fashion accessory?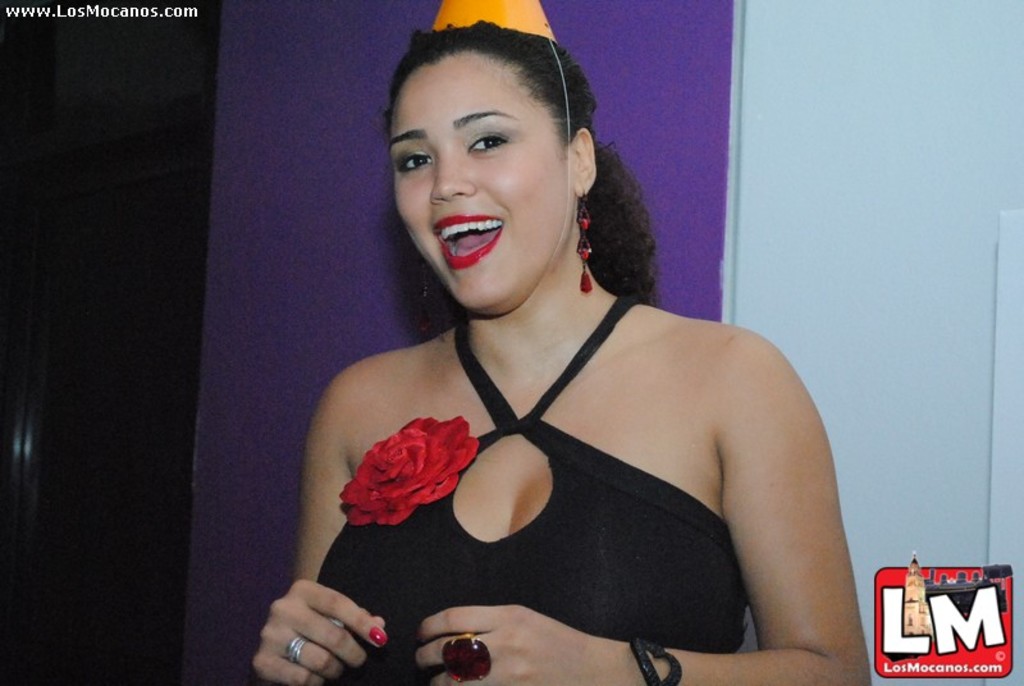
Rect(417, 262, 434, 329)
